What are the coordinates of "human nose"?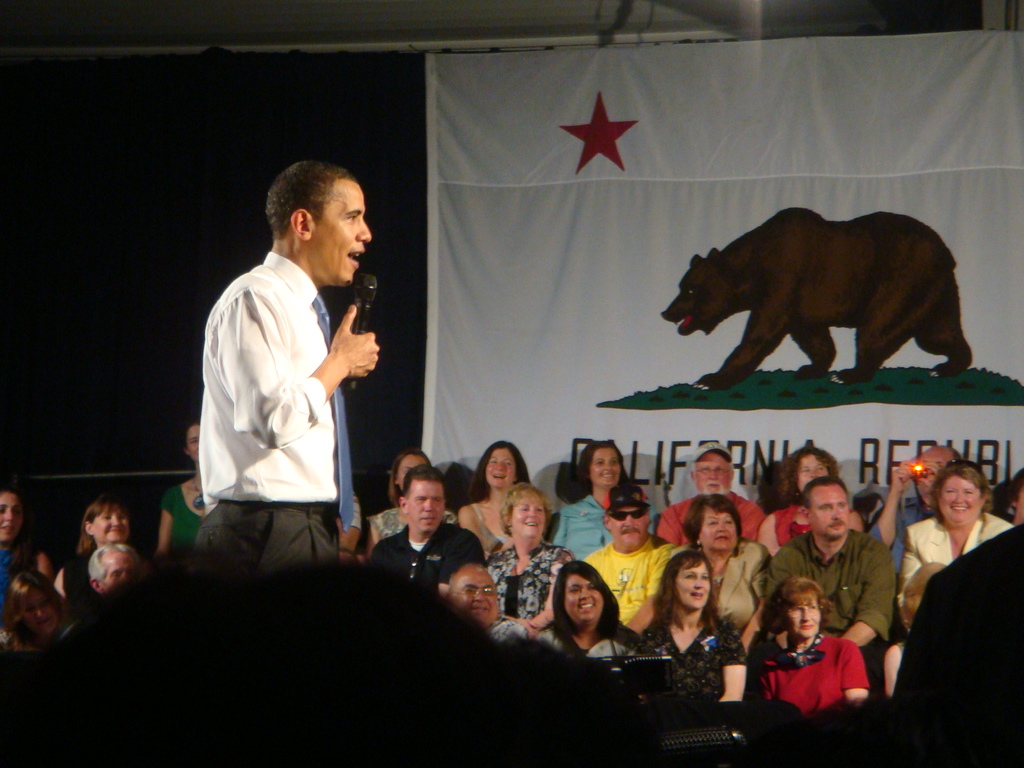
[left=474, top=593, right=485, bottom=600].
